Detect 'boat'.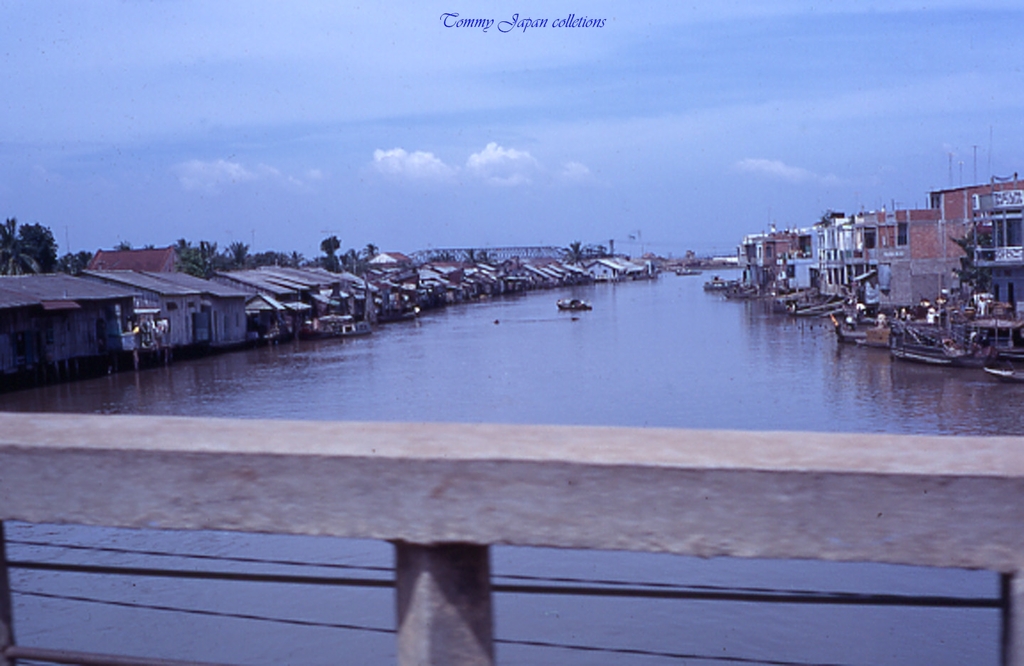
Detected at box(830, 318, 908, 349).
